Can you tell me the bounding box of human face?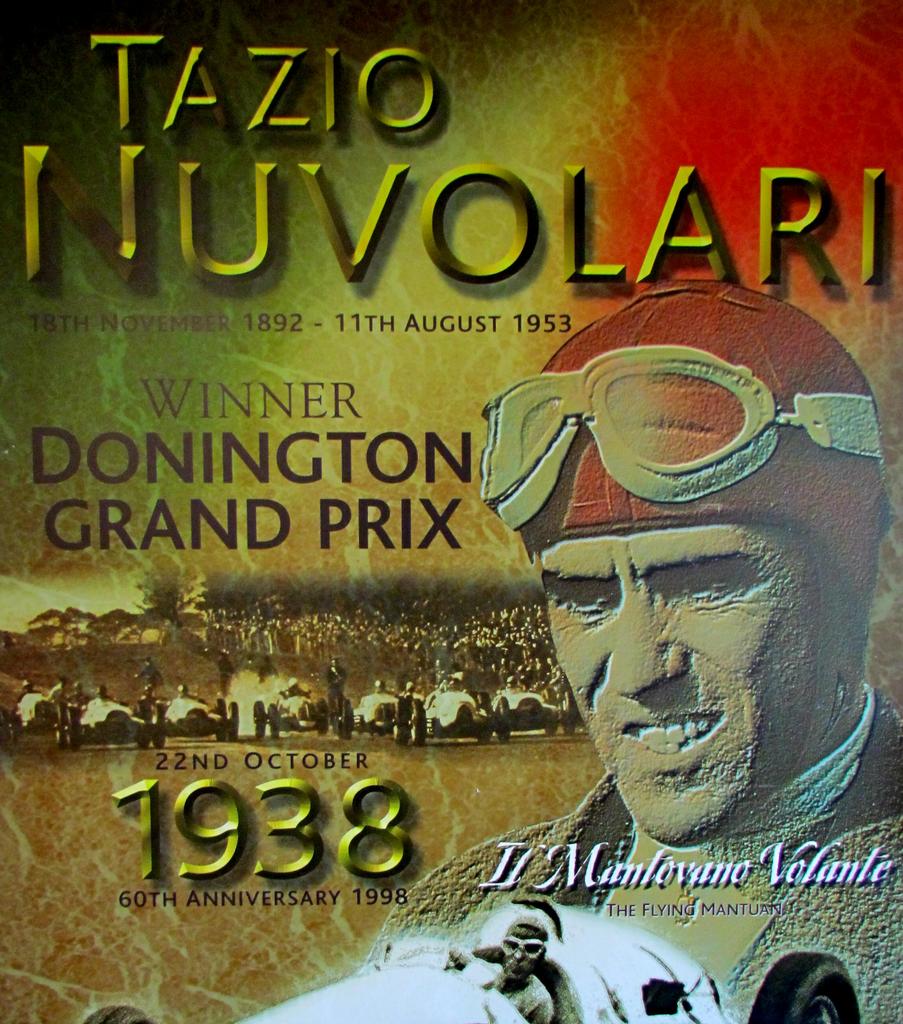
[x1=530, y1=538, x2=834, y2=848].
